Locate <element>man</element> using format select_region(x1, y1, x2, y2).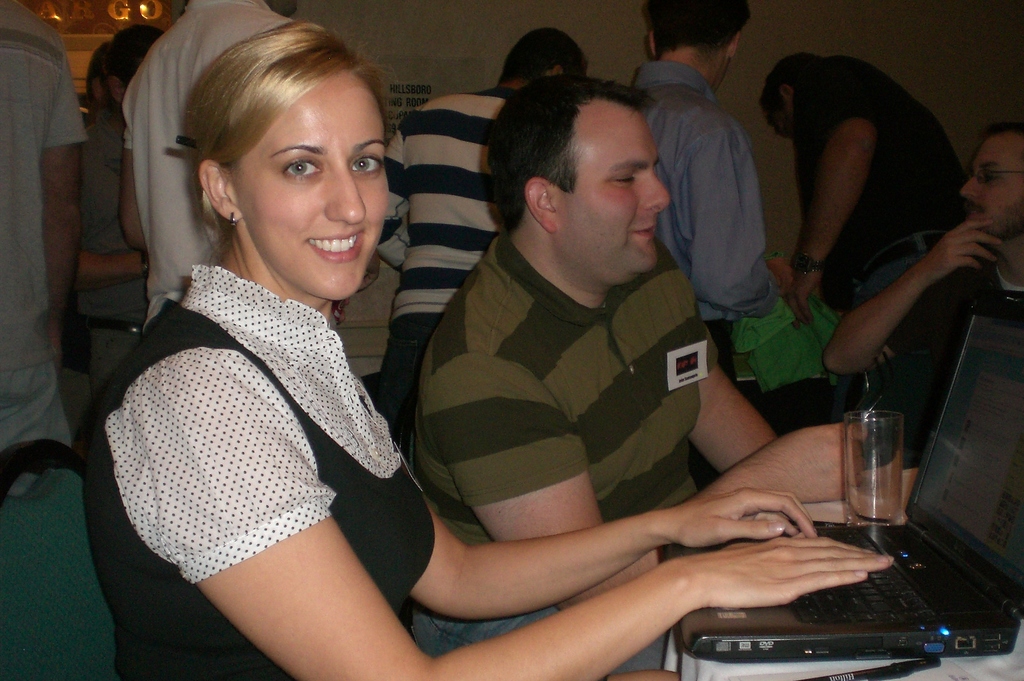
select_region(821, 126, 1023, 441).
